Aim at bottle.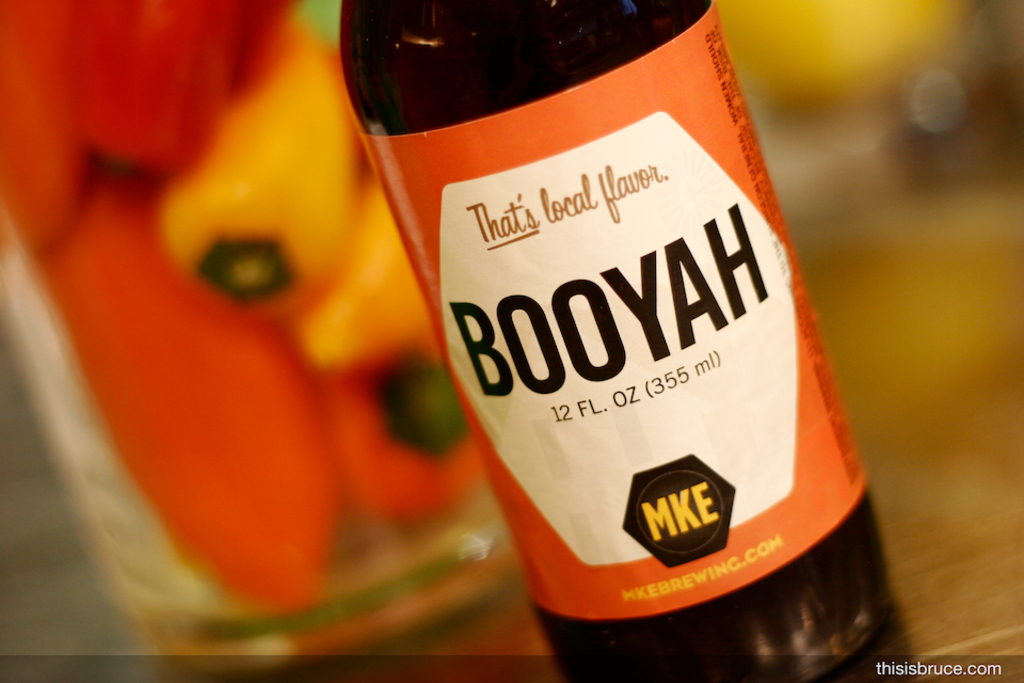
Aimed at {"left": 352, "top": 0, "right": 876, "bottom": 653}.
